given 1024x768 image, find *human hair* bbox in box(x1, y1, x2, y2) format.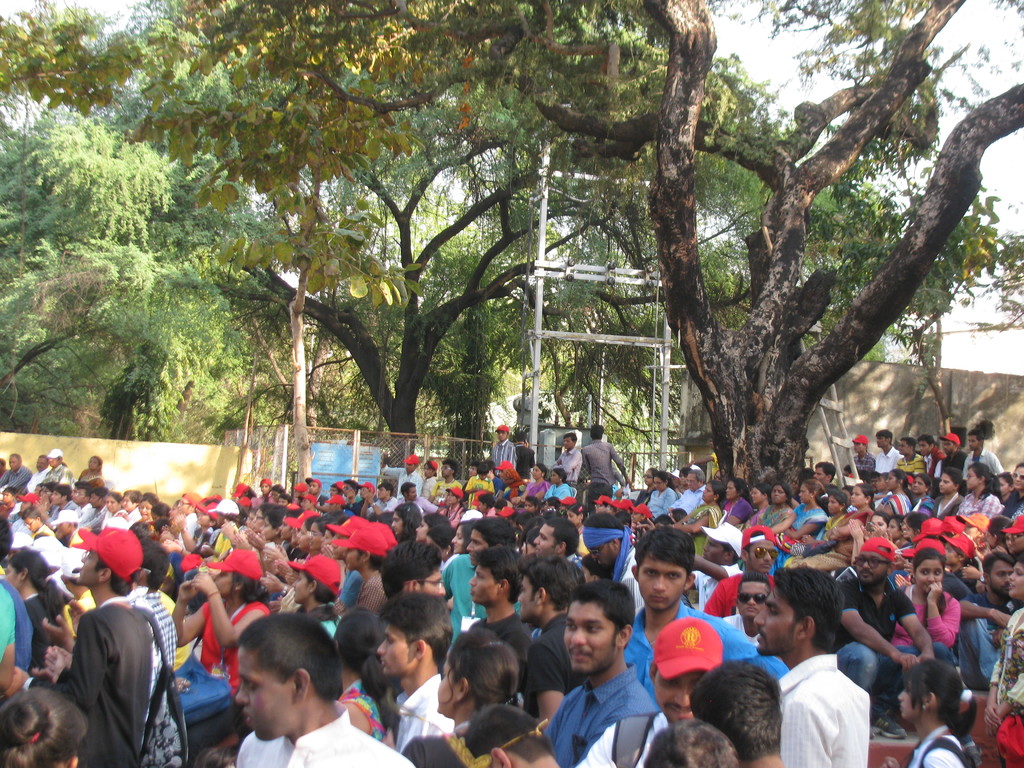
box(75, 479, 84, 486).
